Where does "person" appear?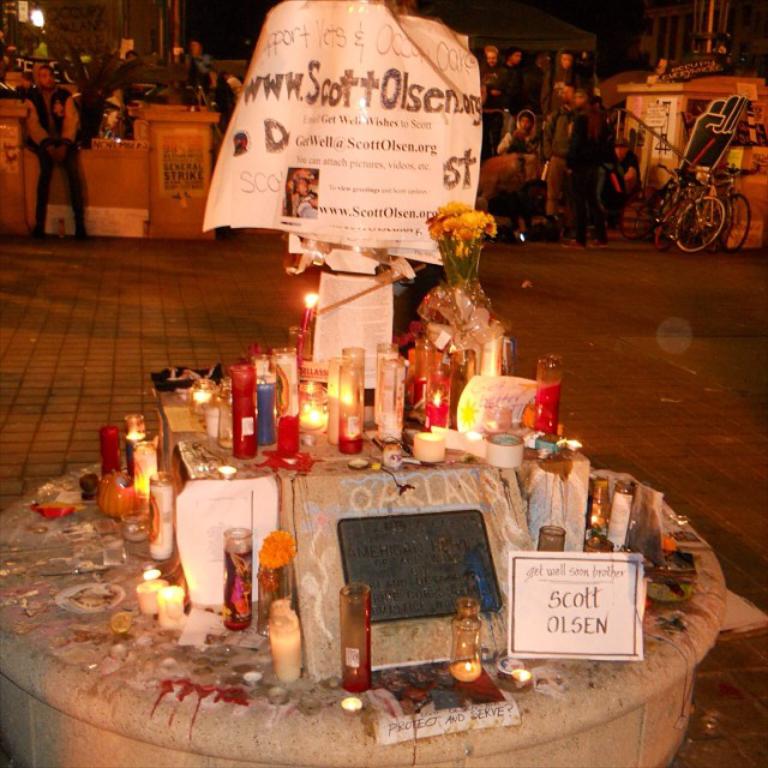
Appears at (458,49,505,166).
